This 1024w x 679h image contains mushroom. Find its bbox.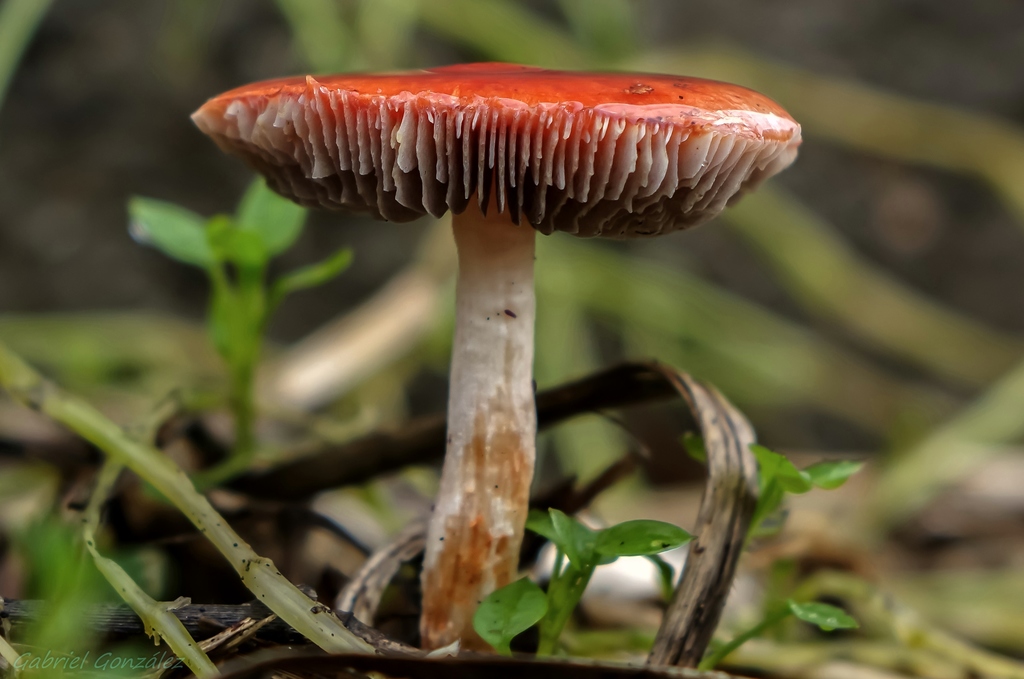
crop(188, 61, 805, 663).
